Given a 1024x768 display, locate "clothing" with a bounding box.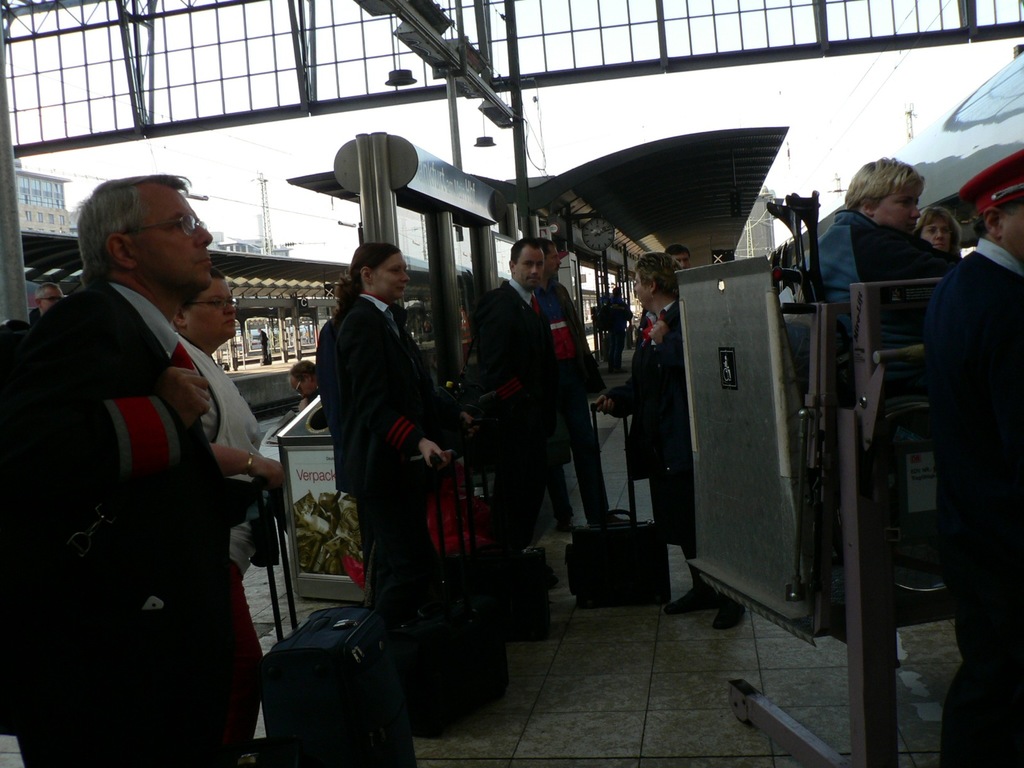
Located: [x1=0, y1=277, x2=269, y2=767].
